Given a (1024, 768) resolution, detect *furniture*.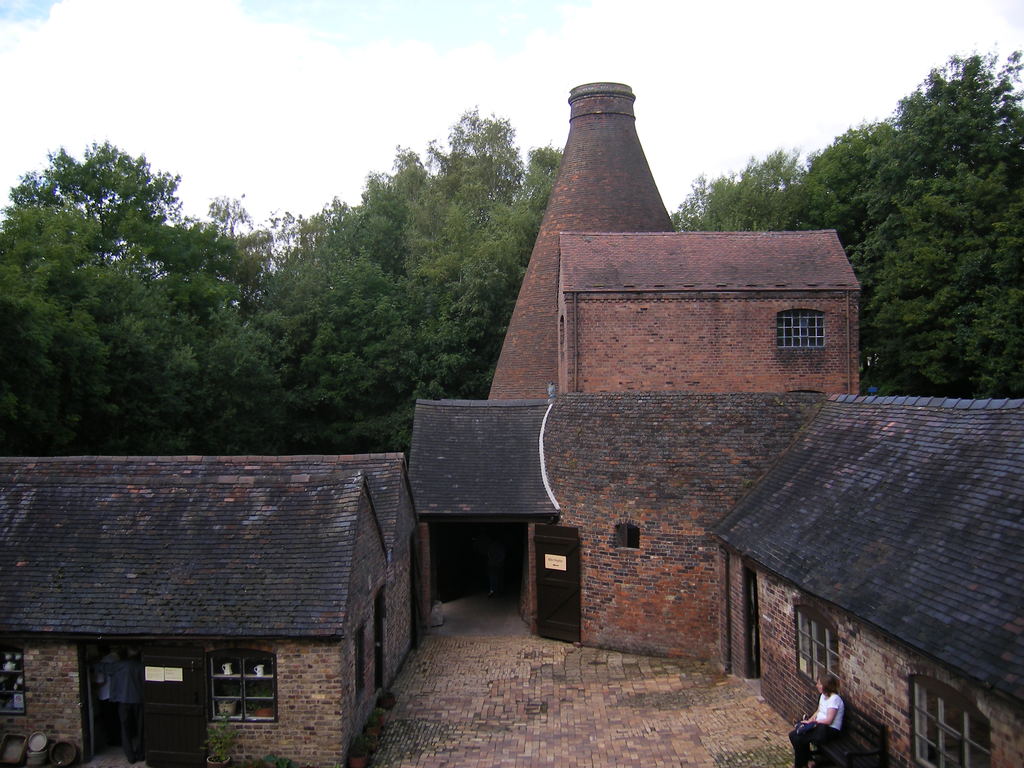
811:695:893:767.
